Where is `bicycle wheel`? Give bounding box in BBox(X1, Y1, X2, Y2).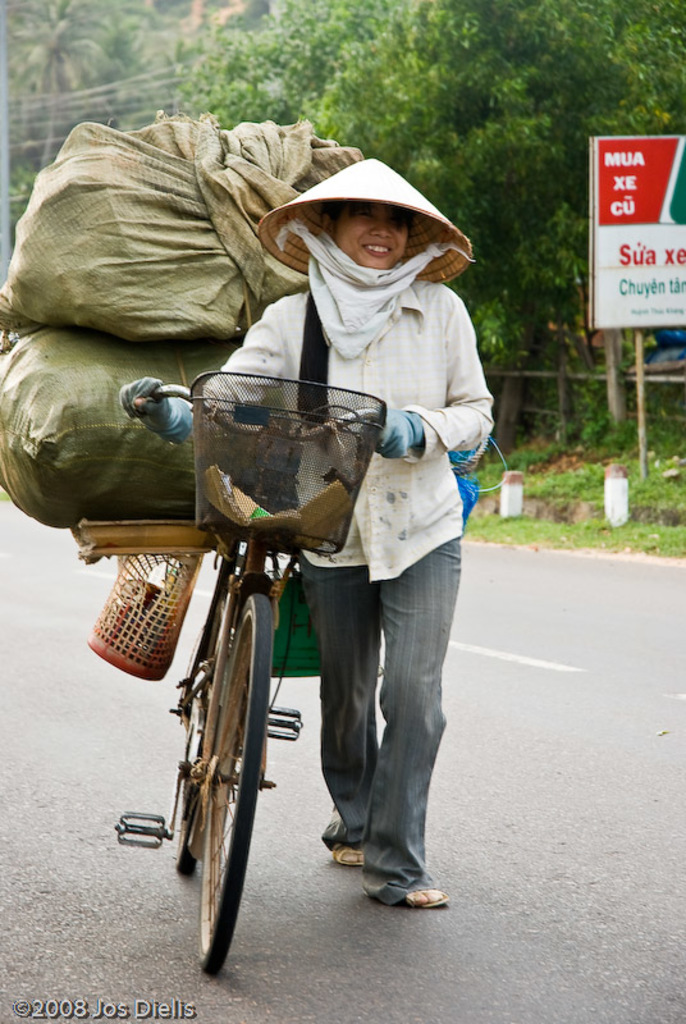
BBox(166, 602, 267, 977).
